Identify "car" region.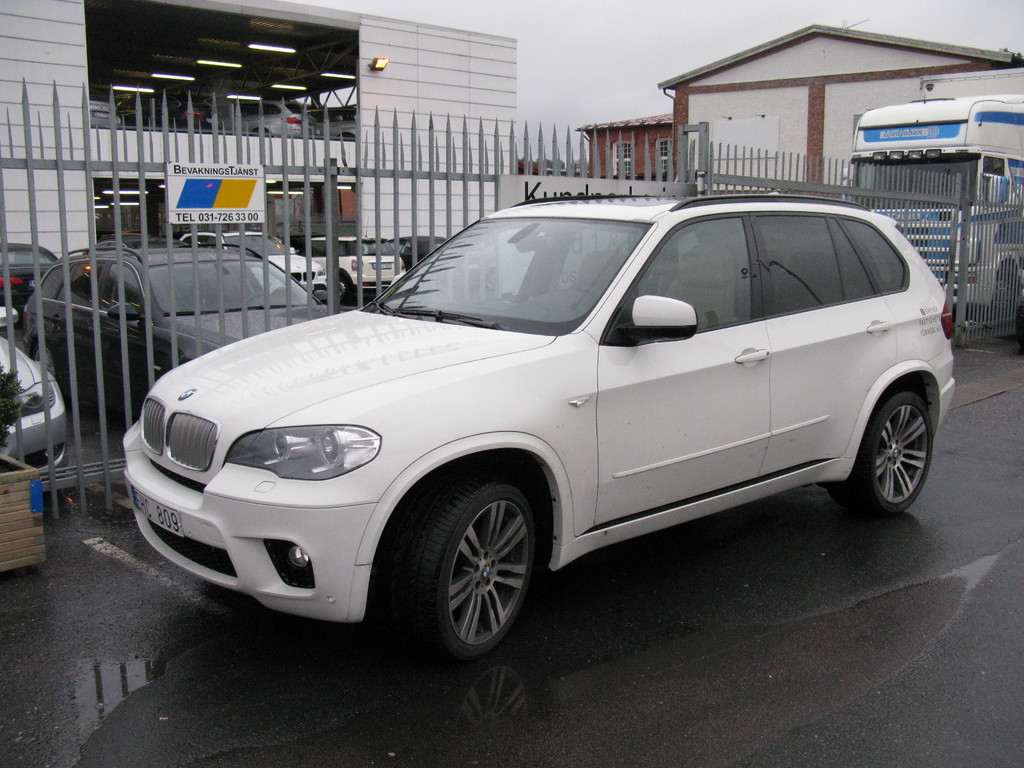
Region: 17 239 325 408.
